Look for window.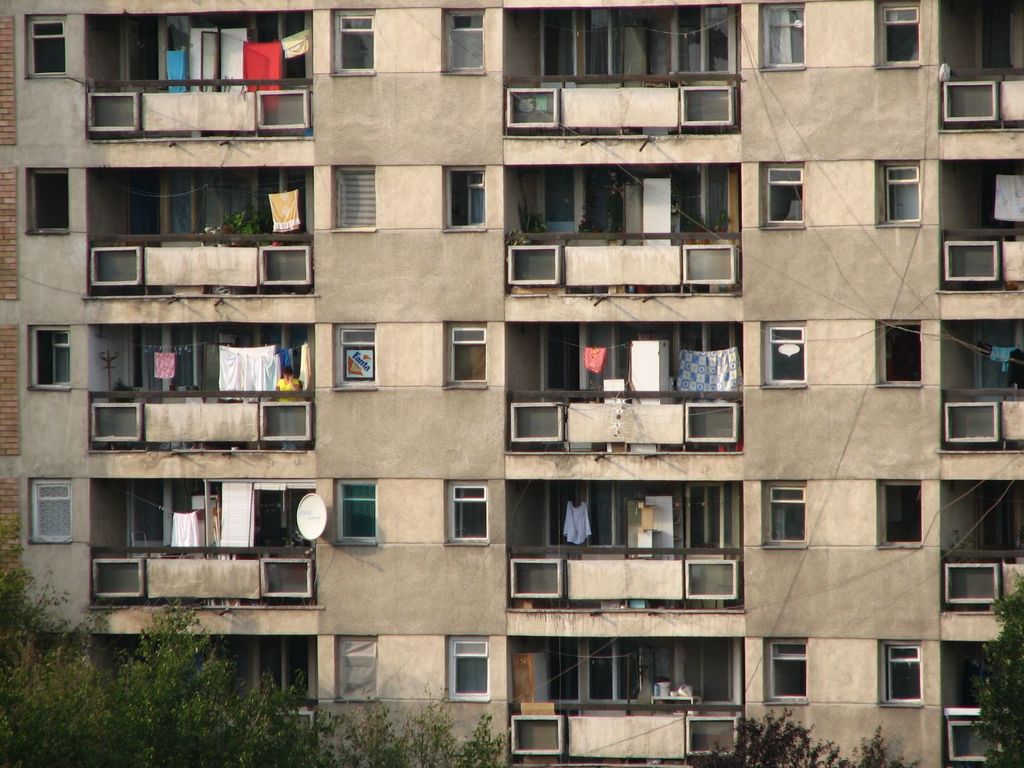
Found: (450, 318, 492, 390).
